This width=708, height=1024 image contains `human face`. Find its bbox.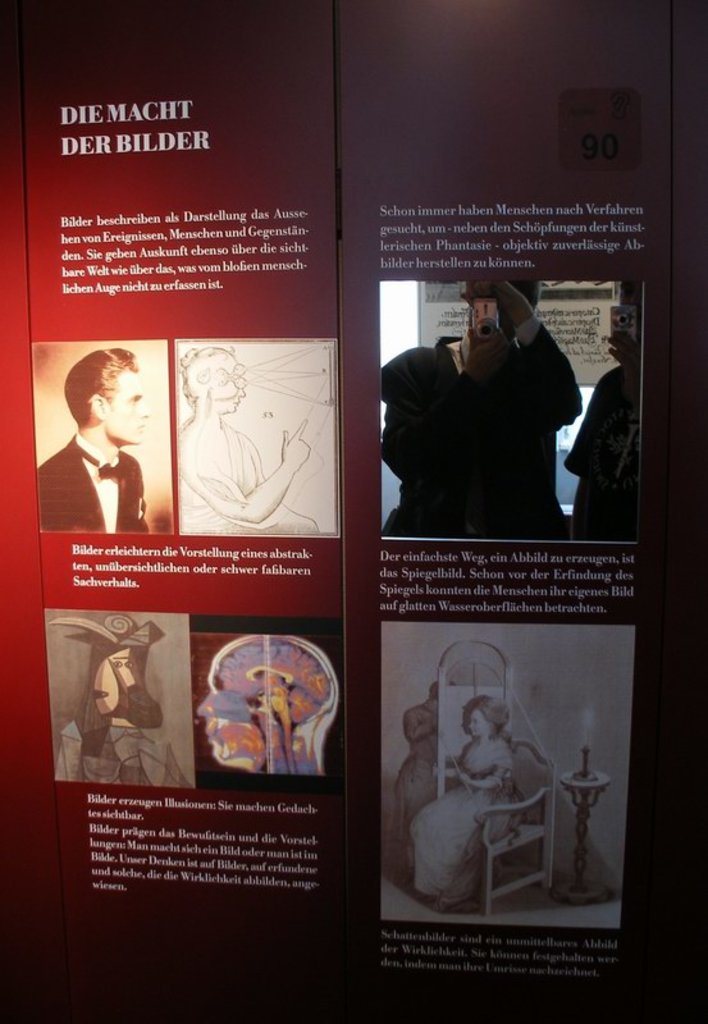
<bbox>102, 367, 152, 444</bbox>.
